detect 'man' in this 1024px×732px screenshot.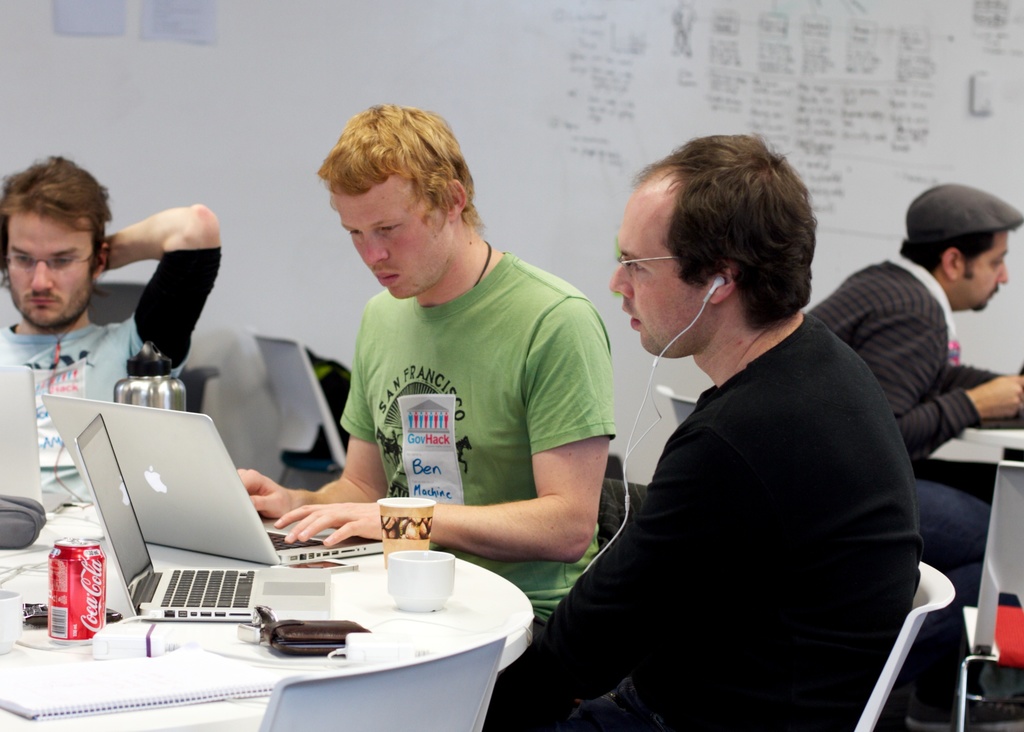
Detection: (806, 175, 1023, 724).
